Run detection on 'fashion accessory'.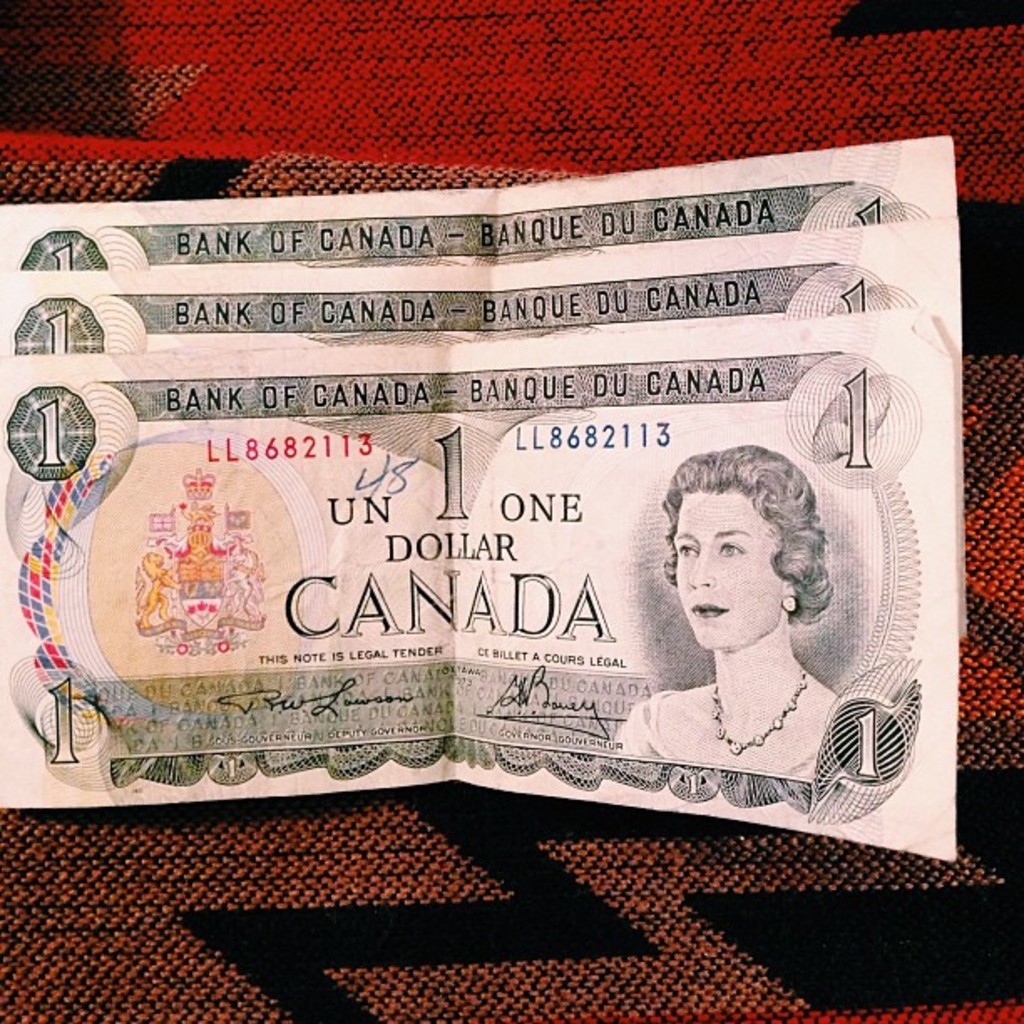
Result: 778,592,800,614.
